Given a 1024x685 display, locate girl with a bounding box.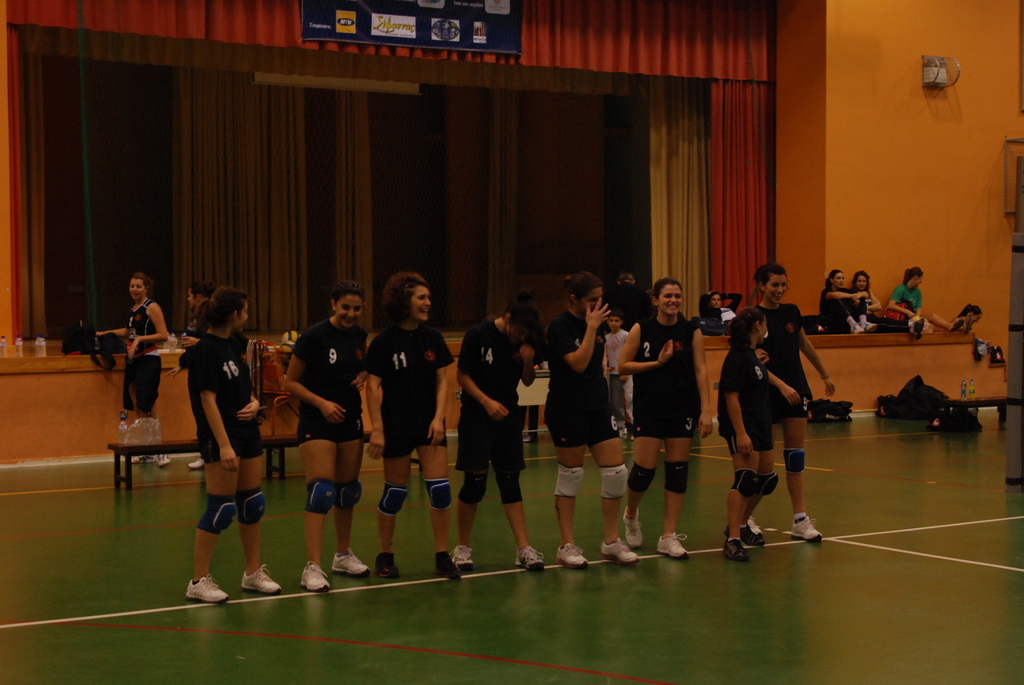
Located: bbox=(853, 268, 922, 335).
